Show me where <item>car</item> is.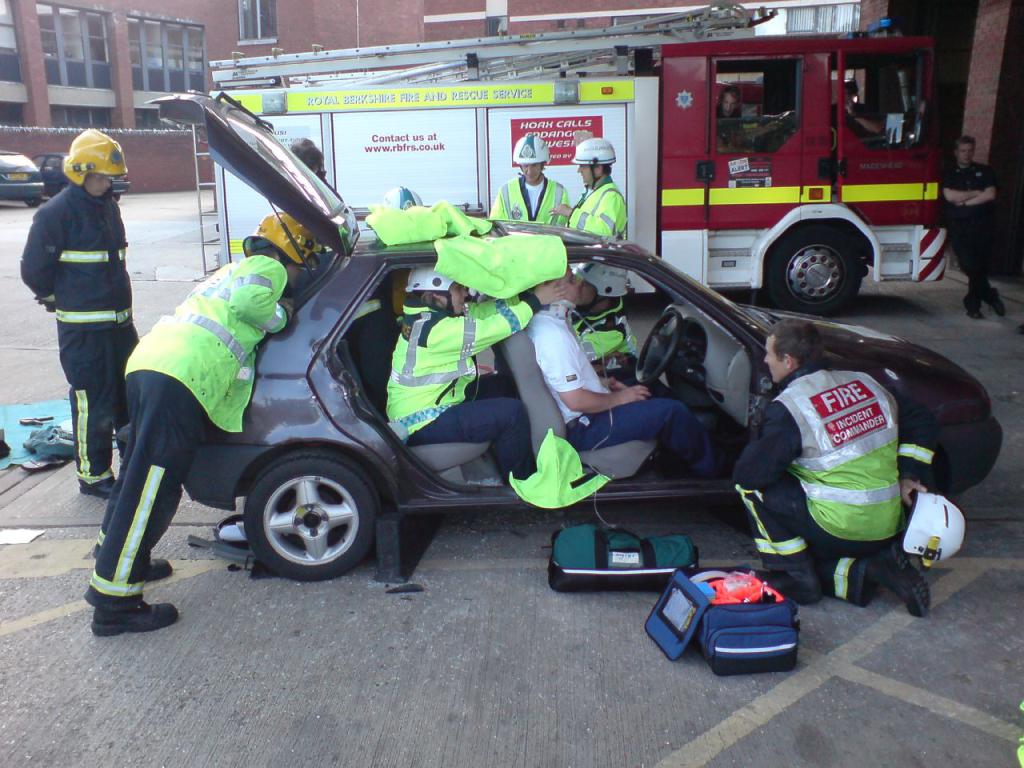
<item>car</item> is at left=0, top=150, right=50, bottom=210.
